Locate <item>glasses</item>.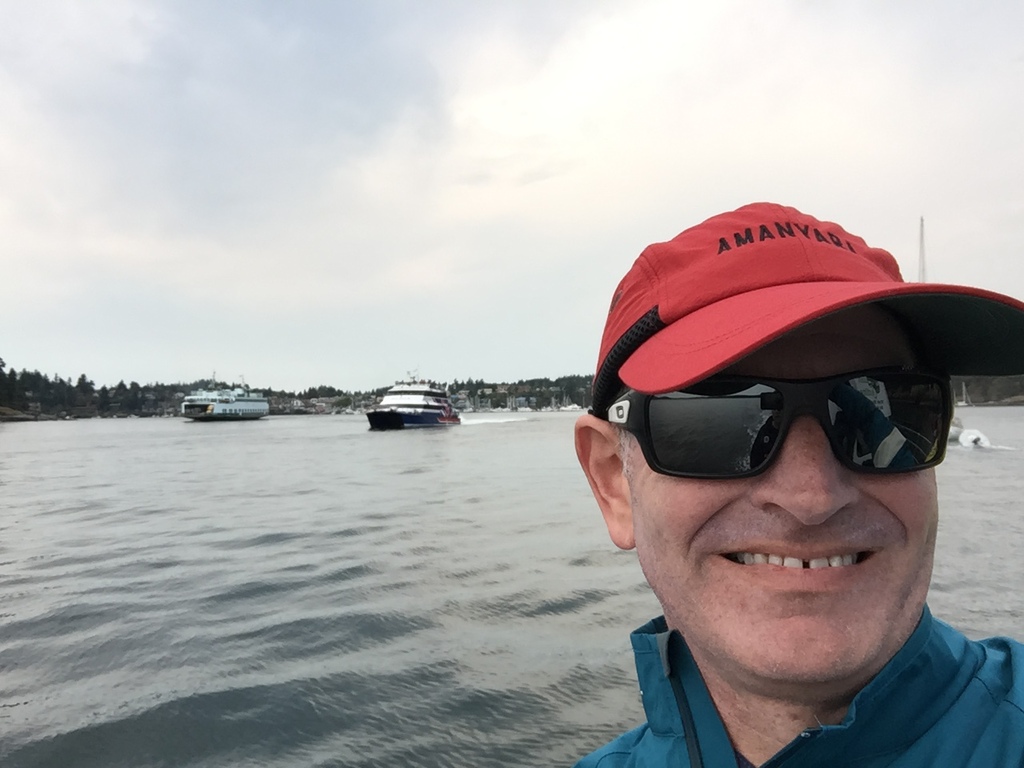
Bounding box: [589,370,966,480].
